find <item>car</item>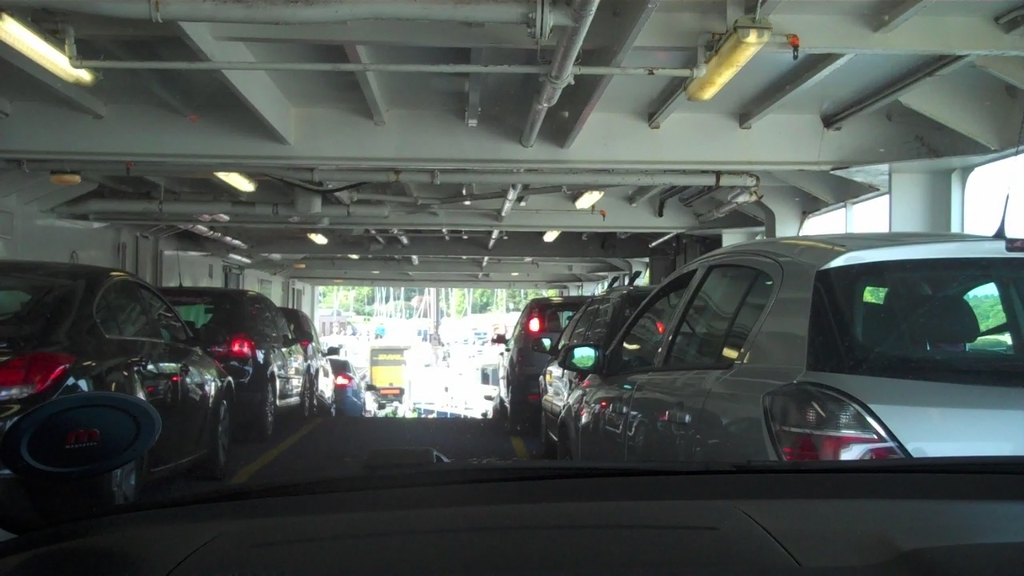
0 0 1023 575
